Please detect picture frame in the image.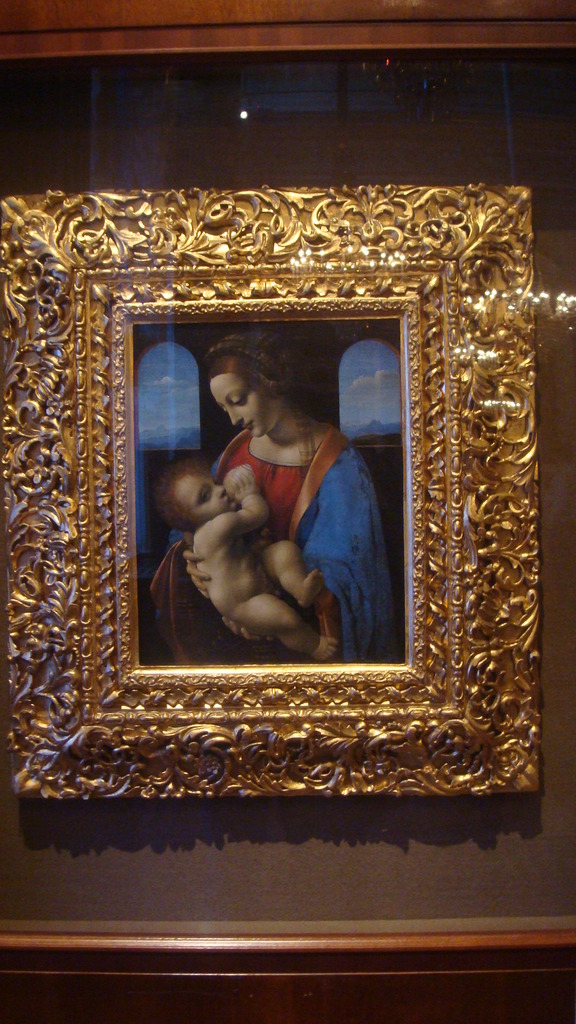
{"left": 0, "top": 182, "right": 541, "bottom": 798}.
